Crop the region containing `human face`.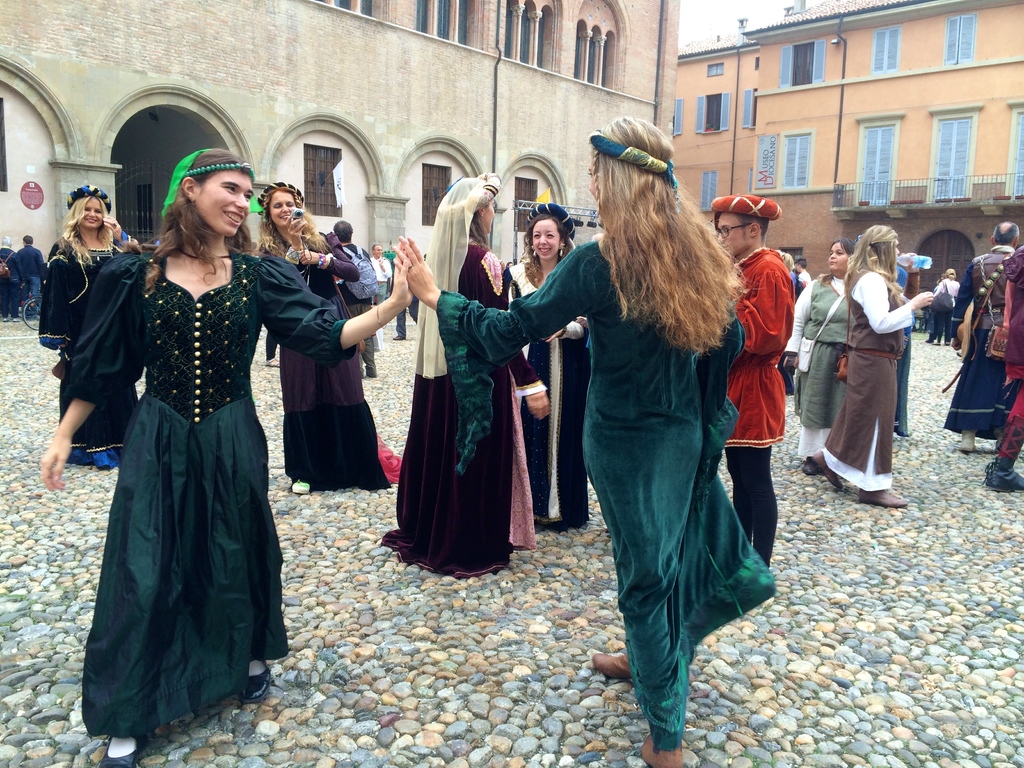
Crop region: (left=531, top=220, right=561, bottom=259).
